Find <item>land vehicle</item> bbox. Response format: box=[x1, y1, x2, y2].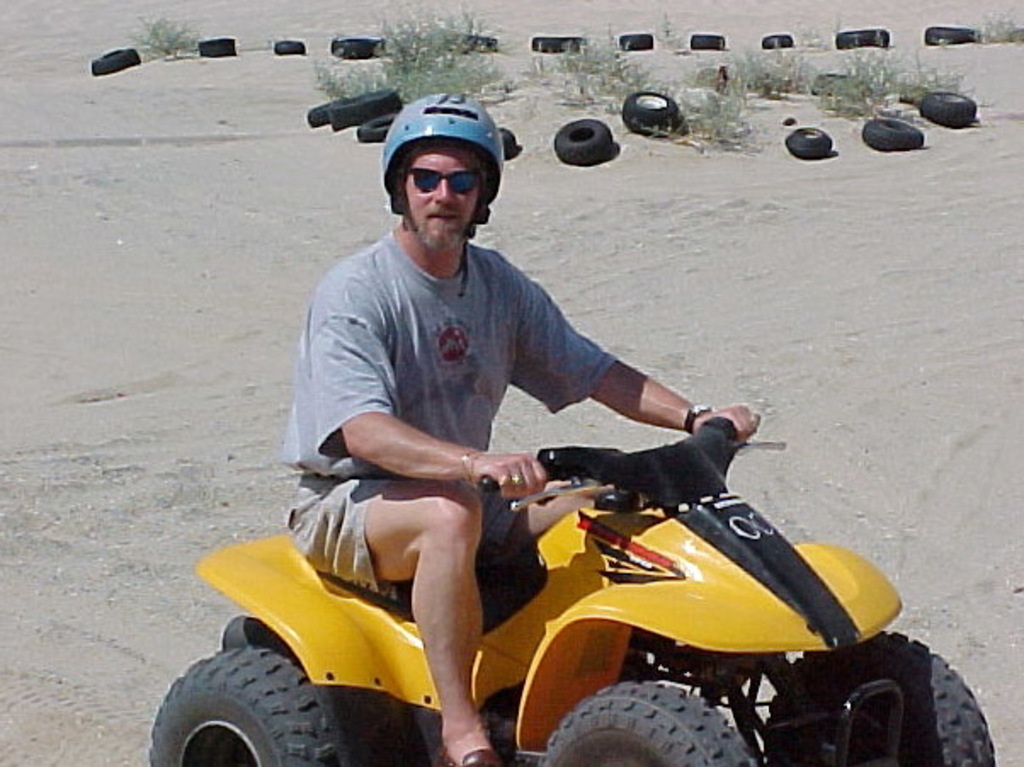
box=[145, 413, 997, 765].
